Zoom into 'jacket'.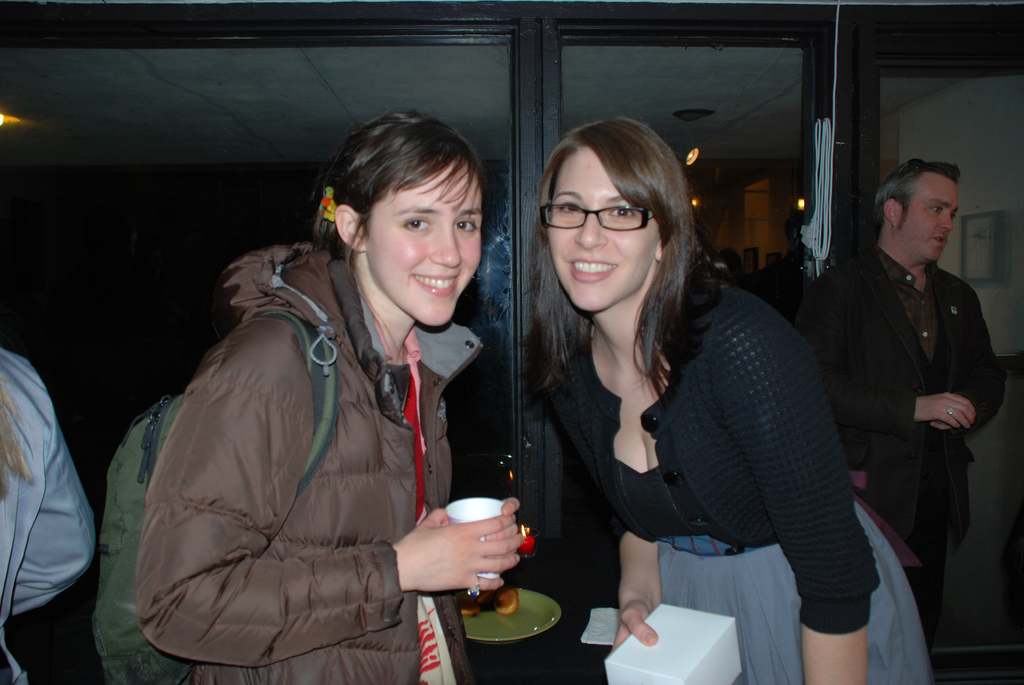
Zoom target: x1=93, y1=198, x2=522, y2=684.
